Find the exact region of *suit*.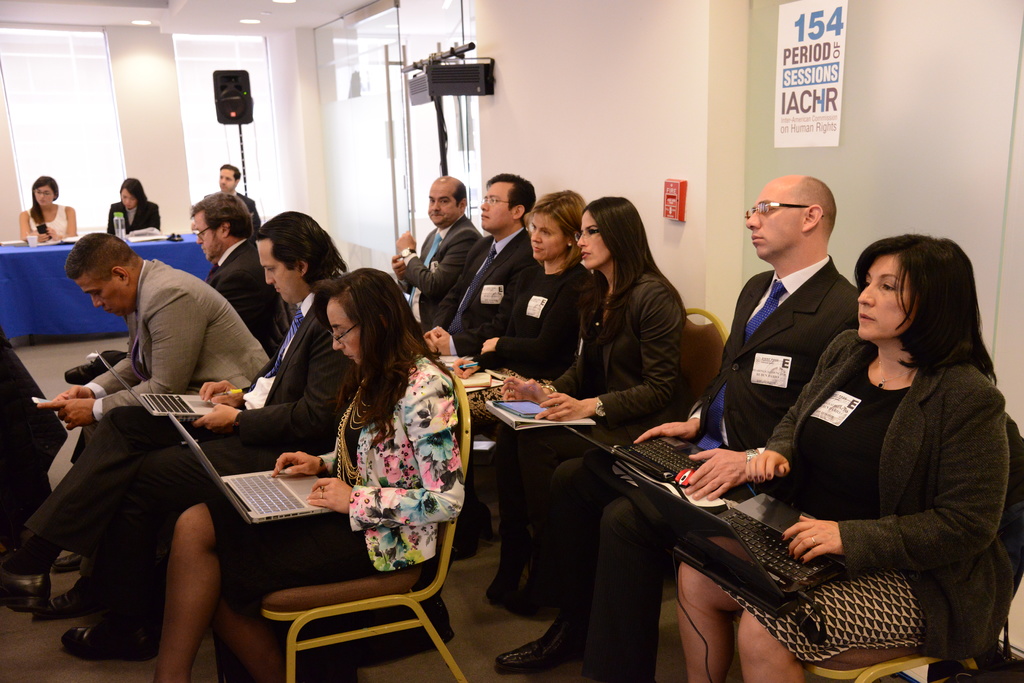
Exact region: [449, 229, 539, 357].
